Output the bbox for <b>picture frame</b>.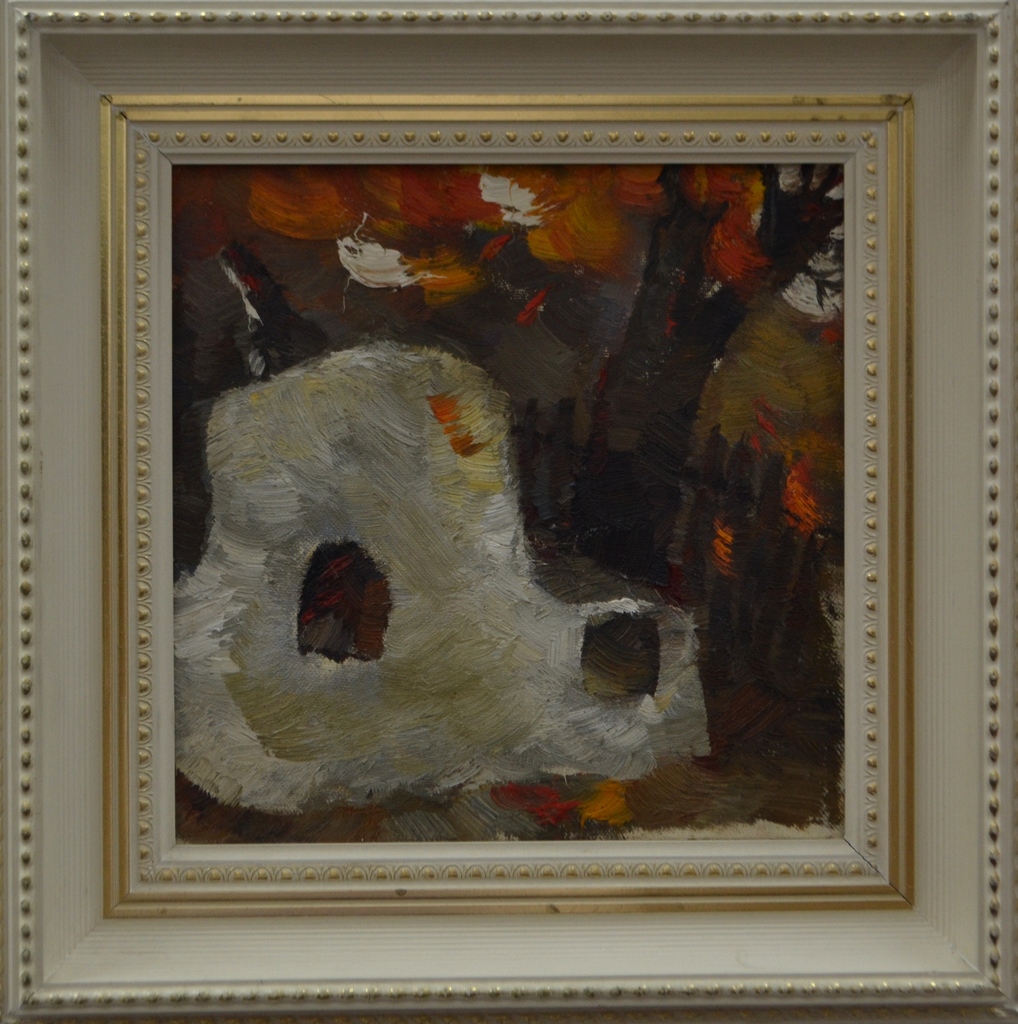
box(0, 0, 1017, 1023).
